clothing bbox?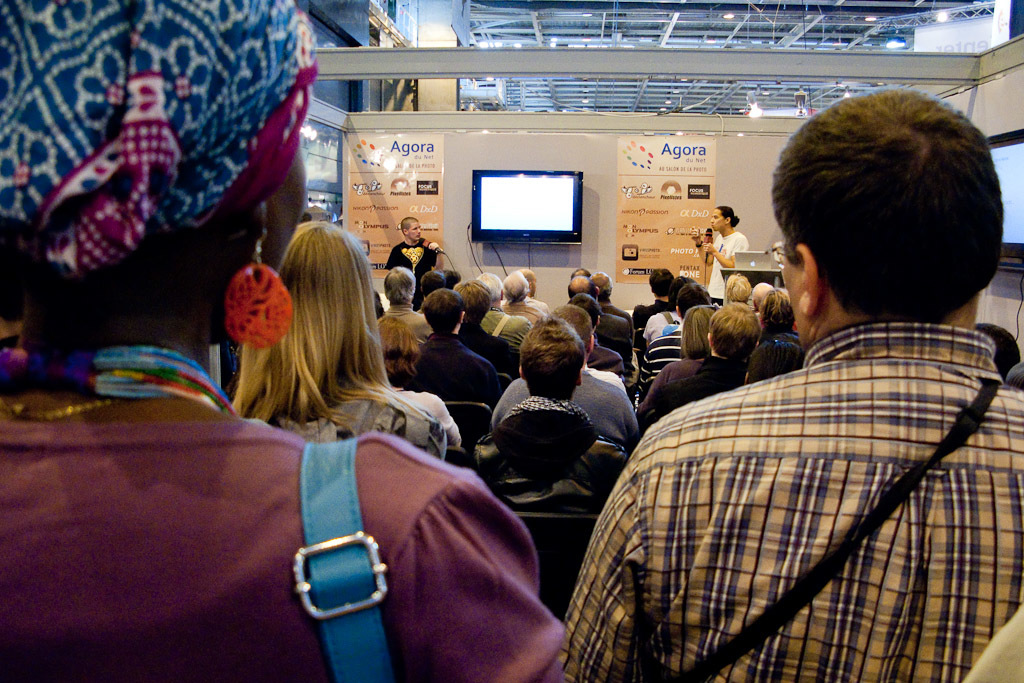
645,311,688,338
